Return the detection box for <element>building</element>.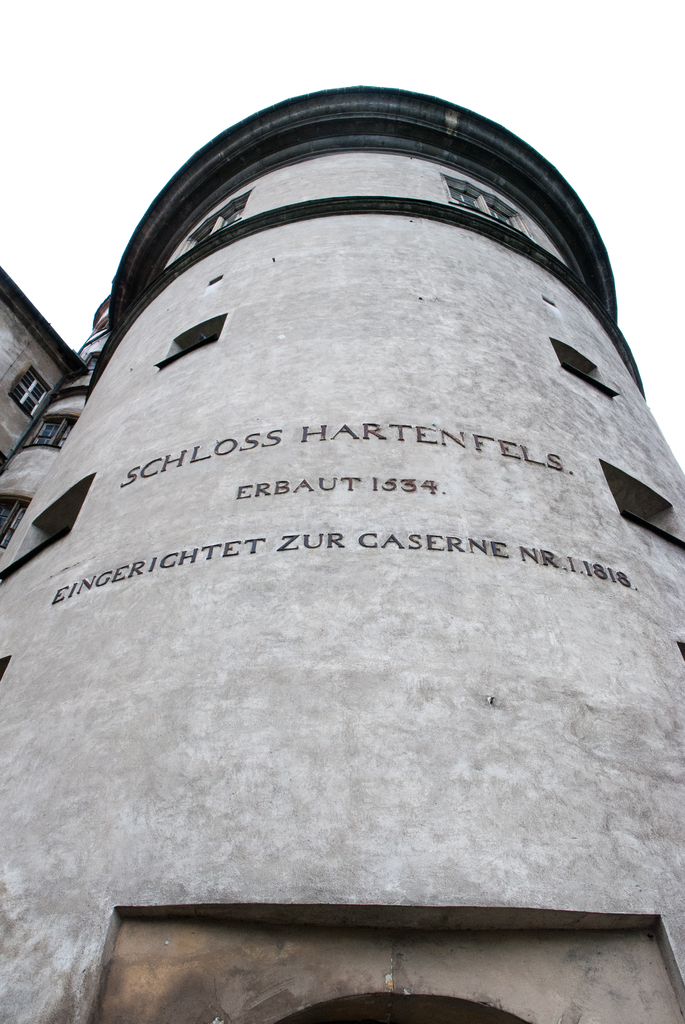
(left=0, top=267, right=106, bottom=554).
